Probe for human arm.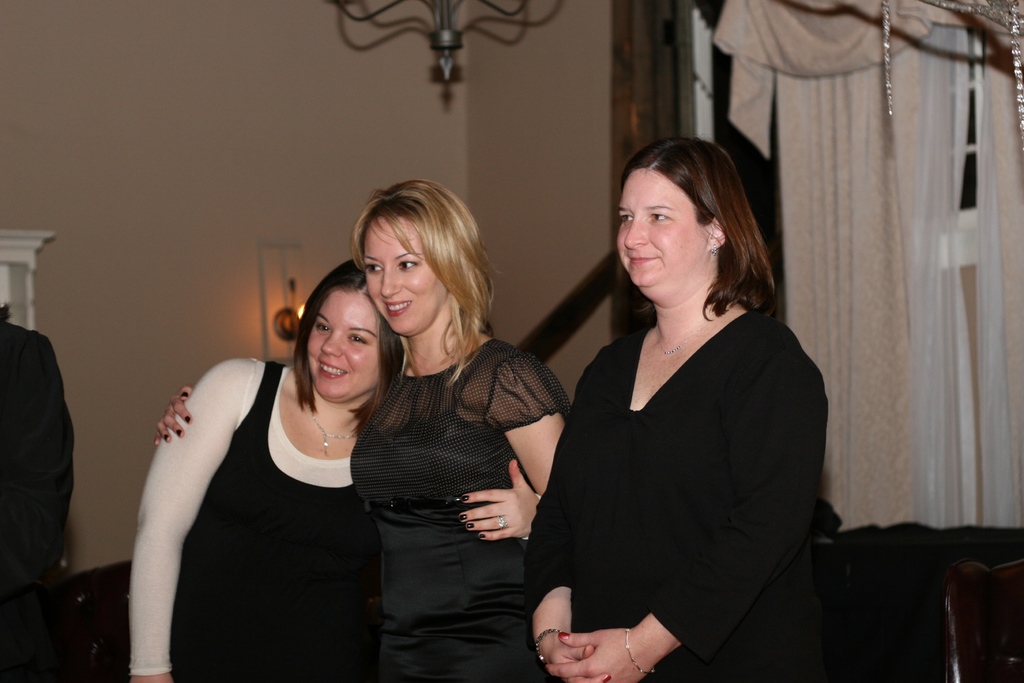
Probe result: (x1=119, y1=359, x2=227, y2=662).
